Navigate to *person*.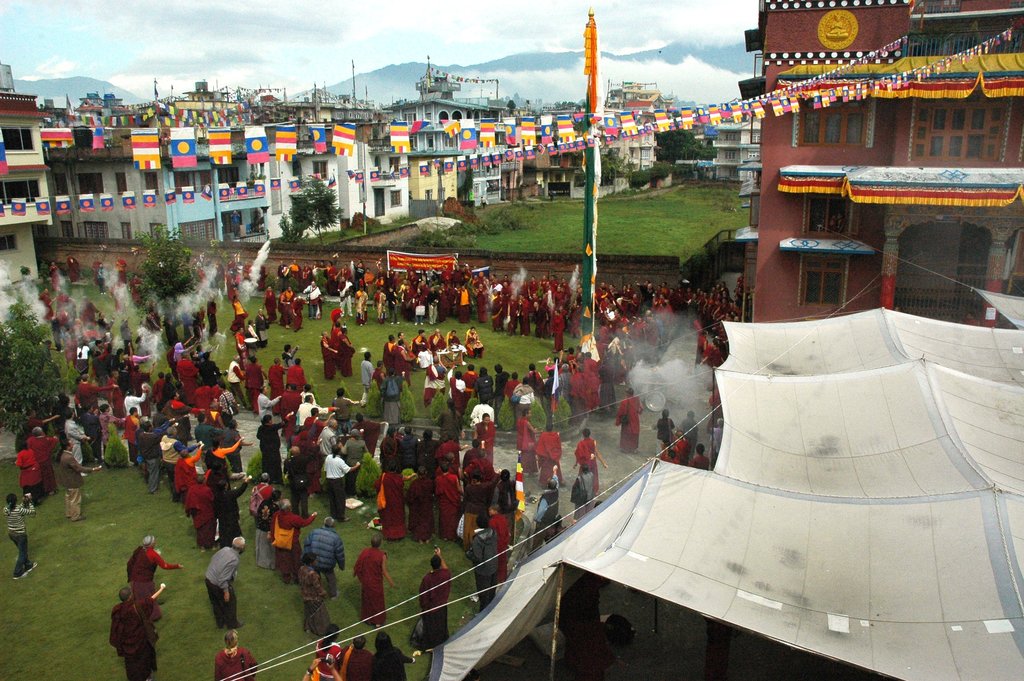
Navigation target: select_region(268, 501, 322, 584).
